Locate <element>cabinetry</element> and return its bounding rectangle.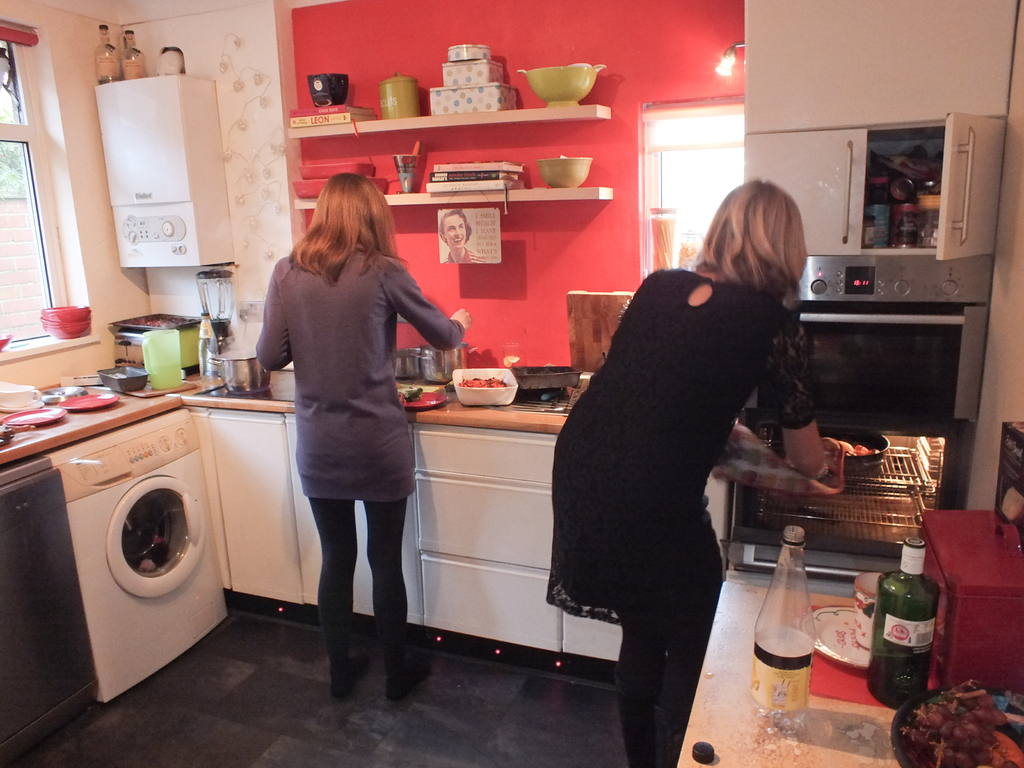
744/108/1004/260.
